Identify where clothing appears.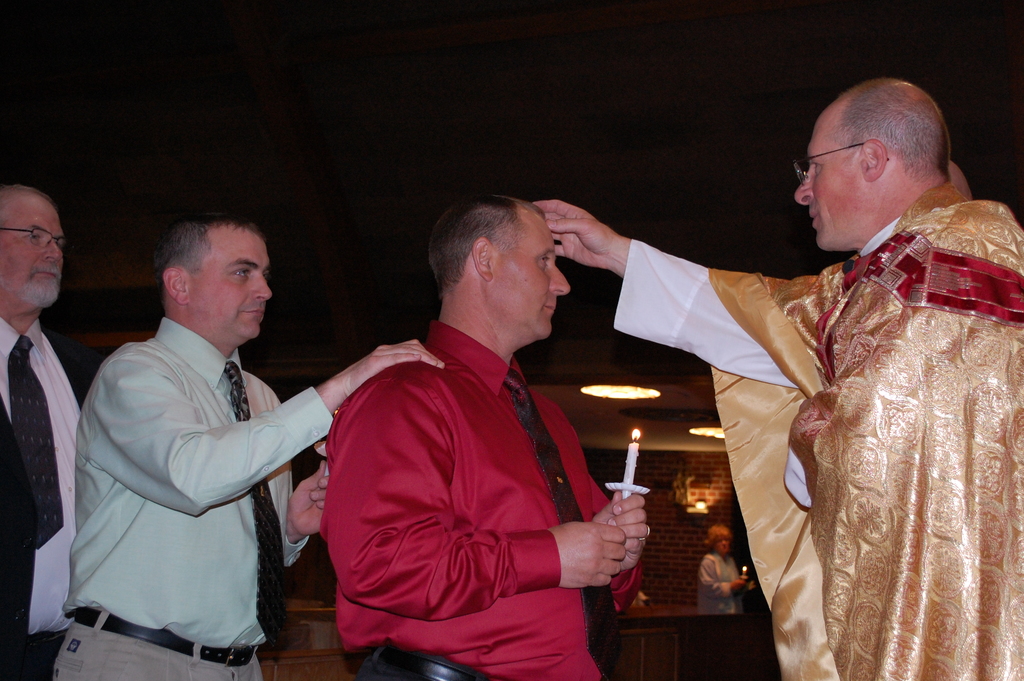
Appears at <region>700, 555, 747, 649</region>.
